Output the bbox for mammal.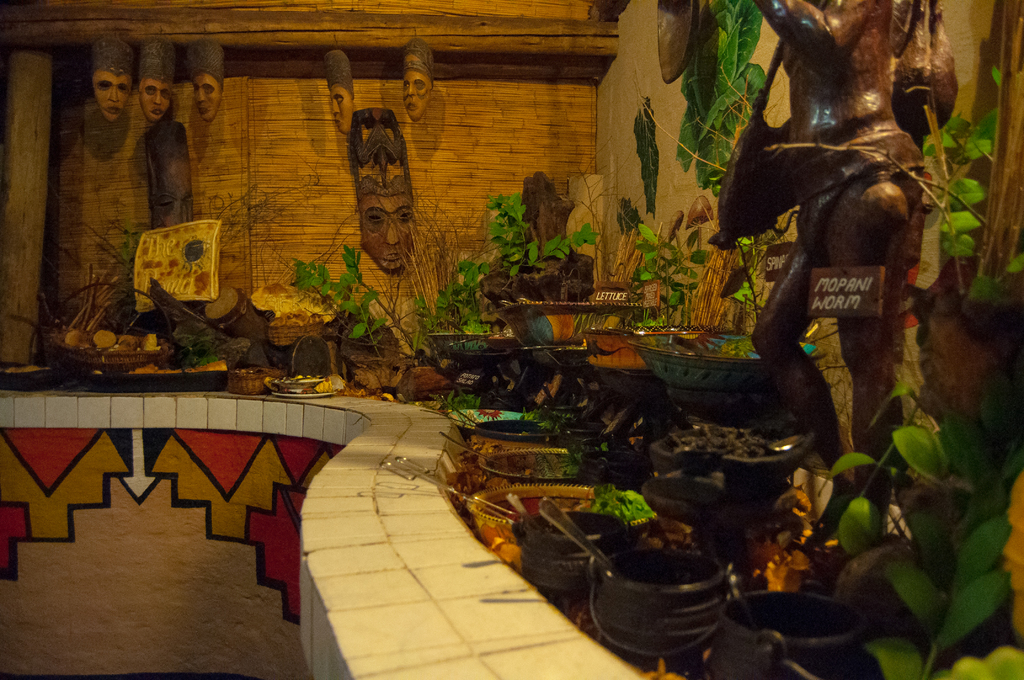
bbox=(89, 32, 136, 120).
